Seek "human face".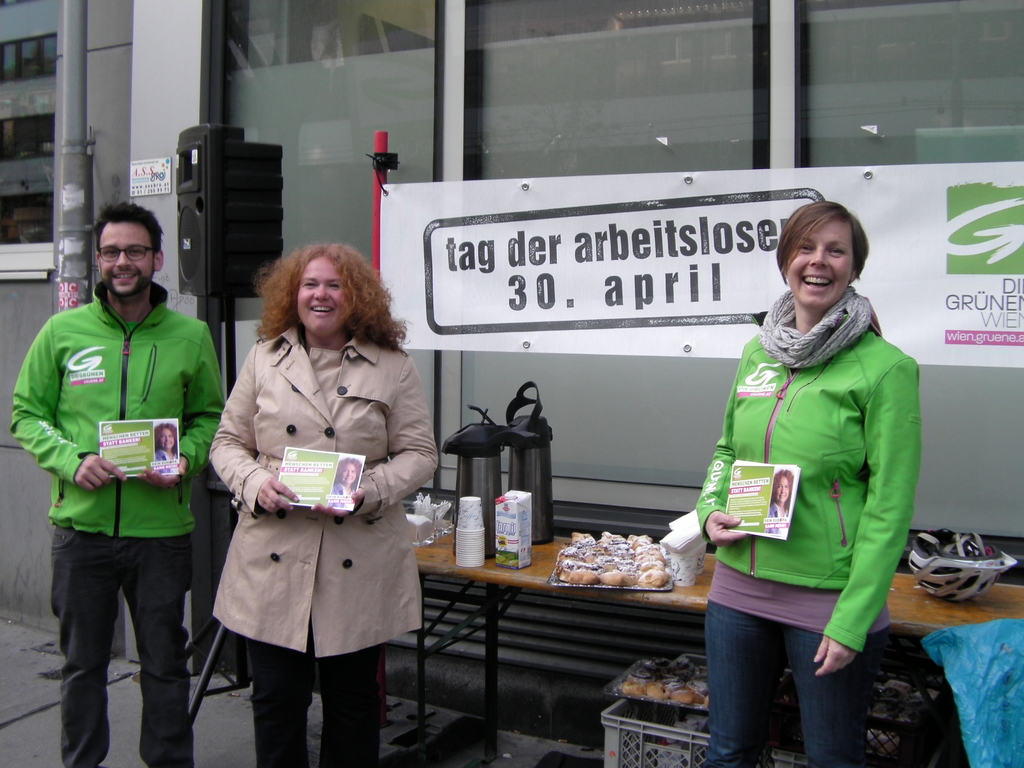
(787, 219, 853, 307).
